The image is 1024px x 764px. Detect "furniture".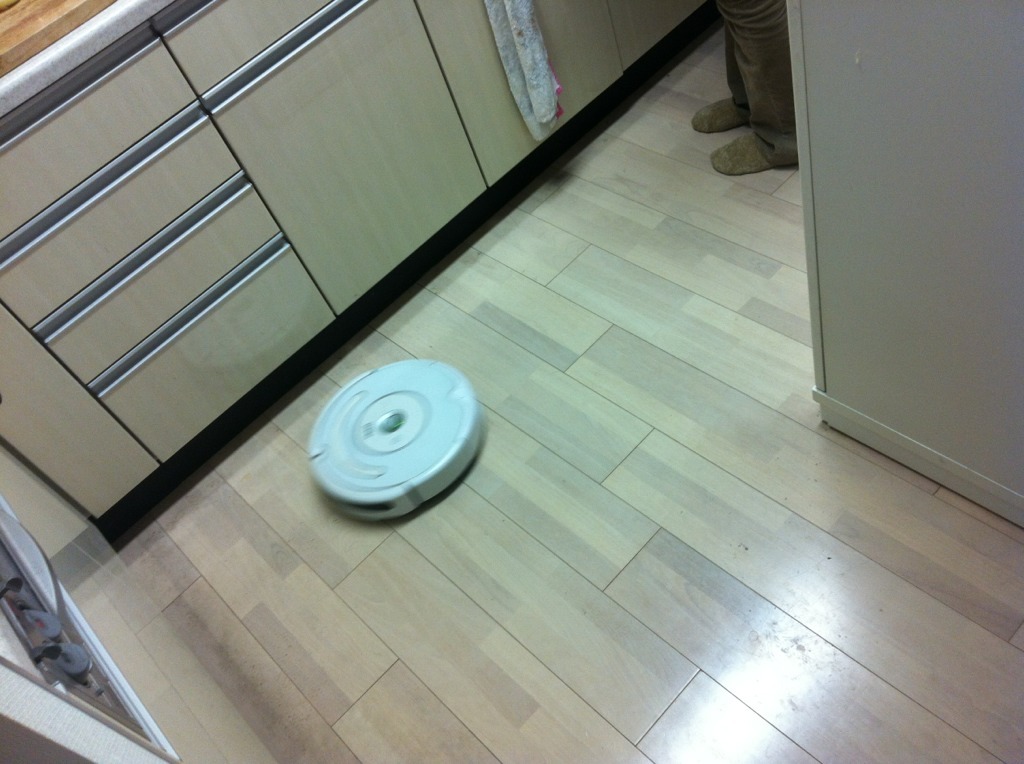
Detection: 0:1:725:550.
